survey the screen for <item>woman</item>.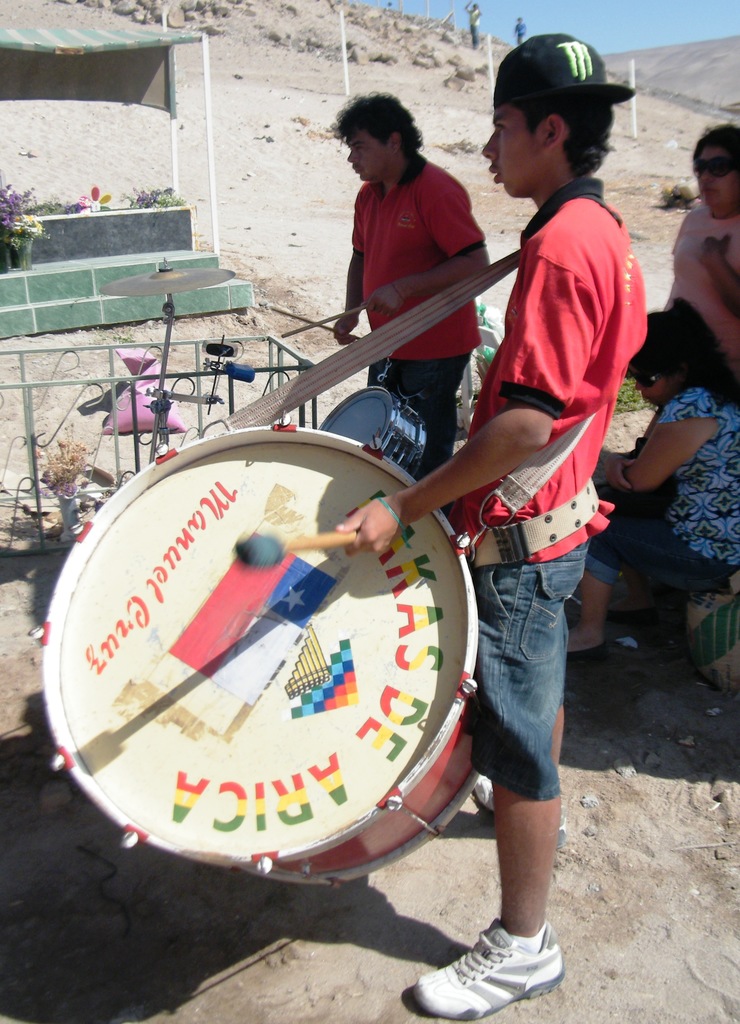
Survey found: 658,121,739,371.
